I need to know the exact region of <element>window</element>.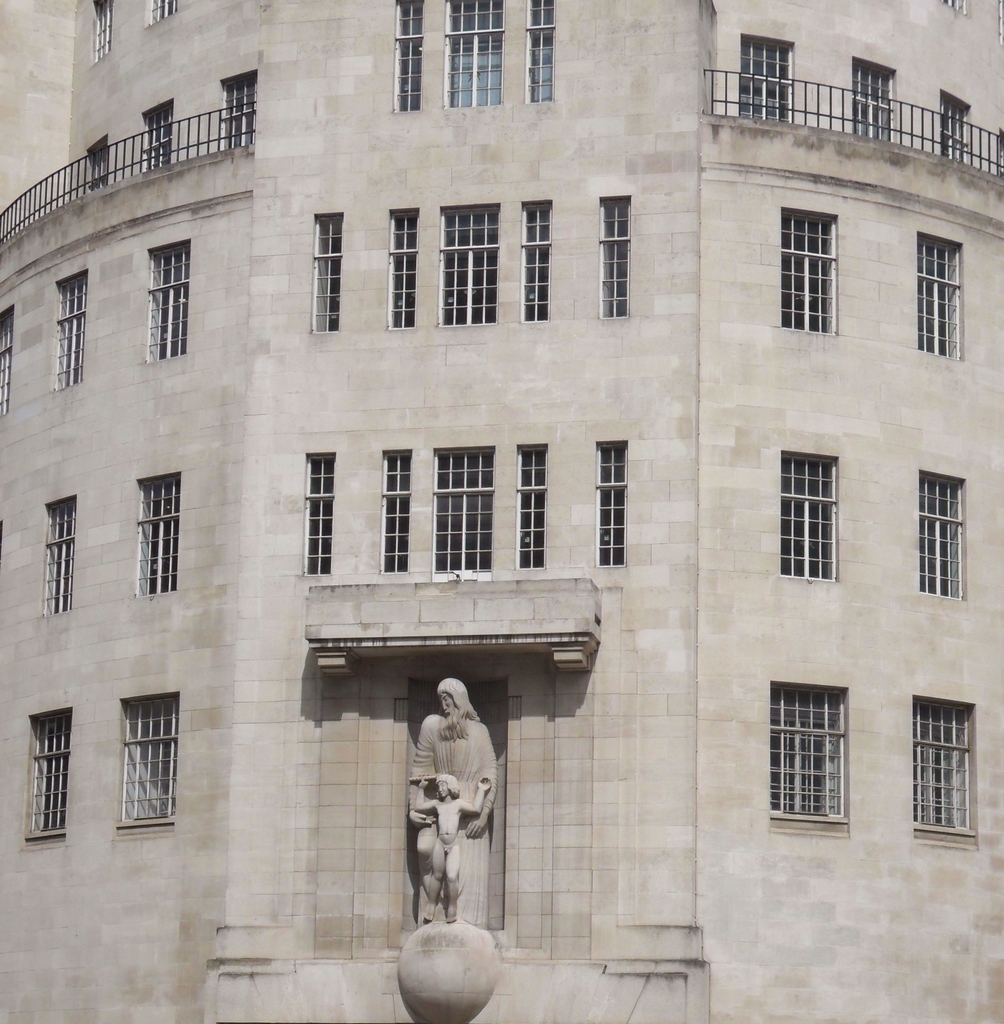
Region: 527, 0, 561, 111.
